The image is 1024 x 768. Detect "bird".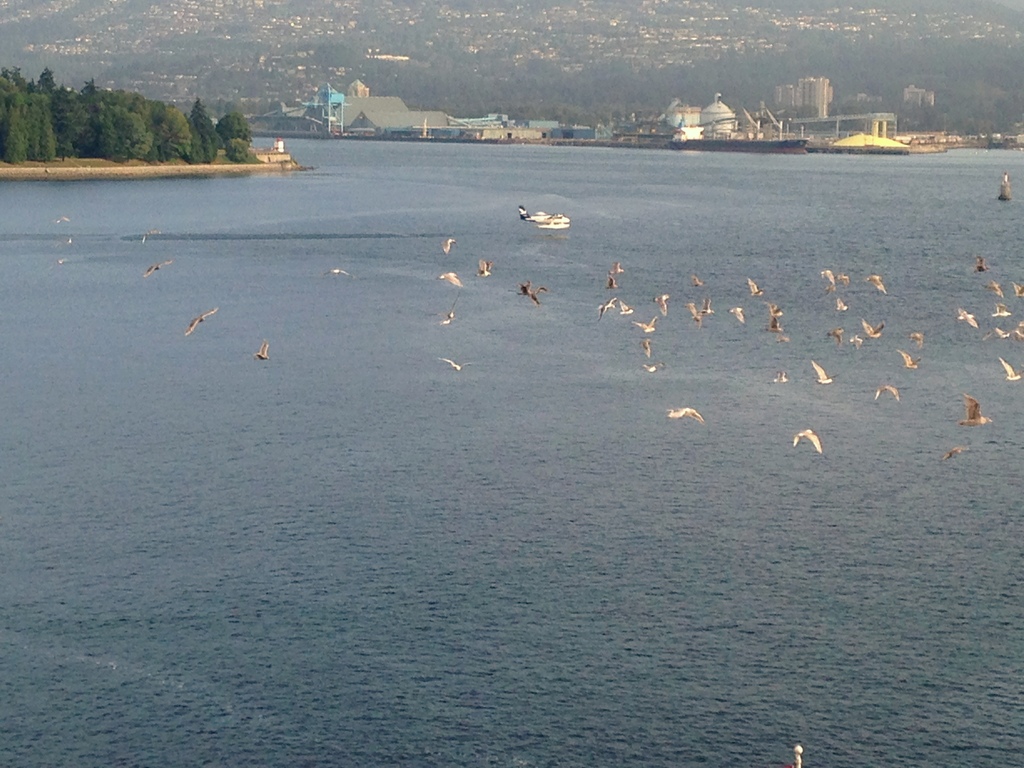
Detection: {"left": 604, "top": 274, "right": 625, "bottom": 290}.
